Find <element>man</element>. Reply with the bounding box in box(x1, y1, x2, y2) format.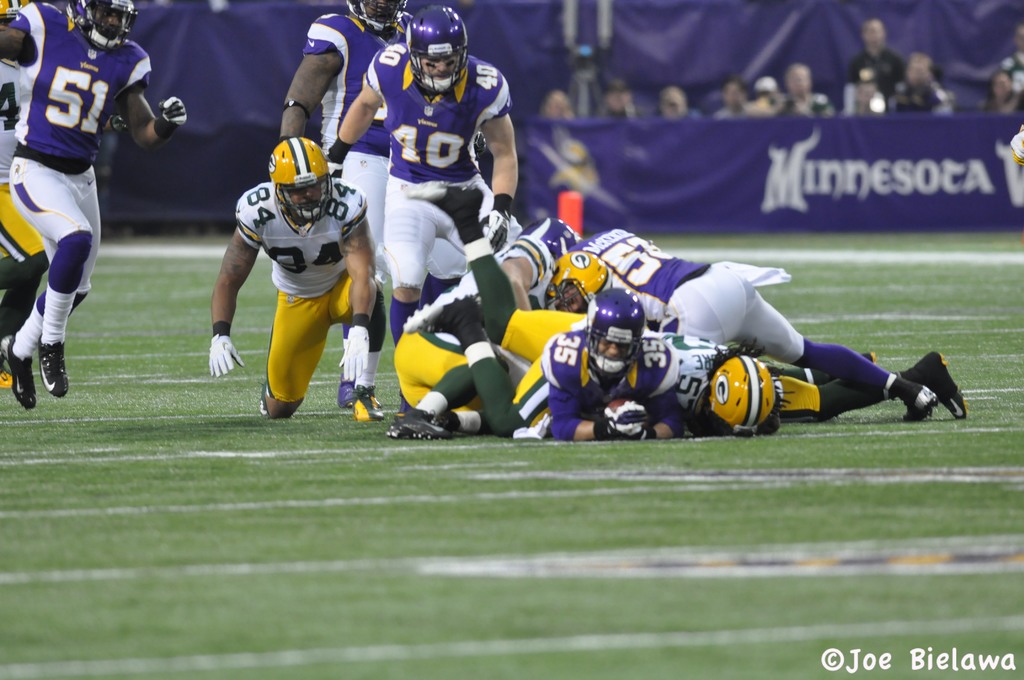
box(0, 0, 185, 409).
